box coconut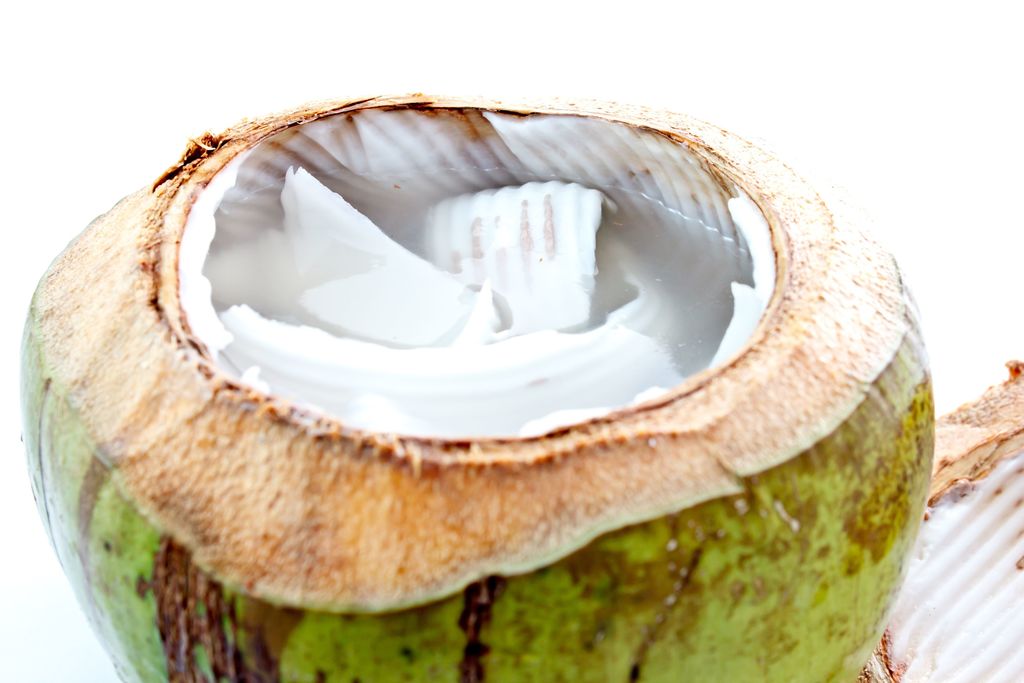
15/94/936/682
